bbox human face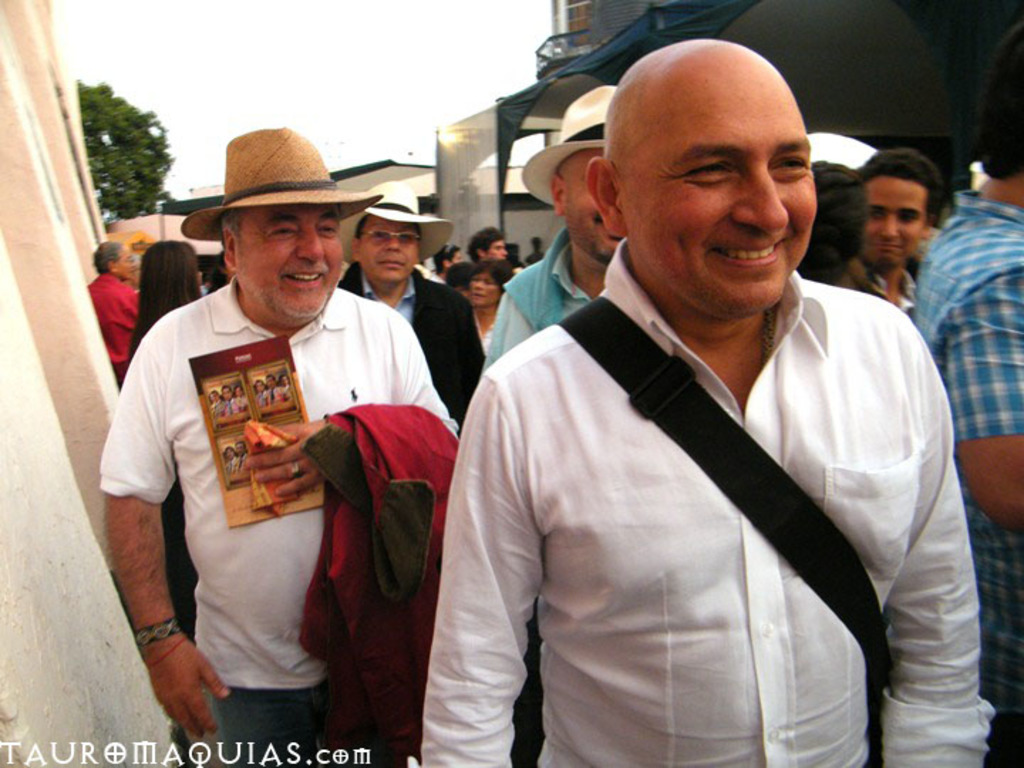
crop(488, 232, 509, 259)
